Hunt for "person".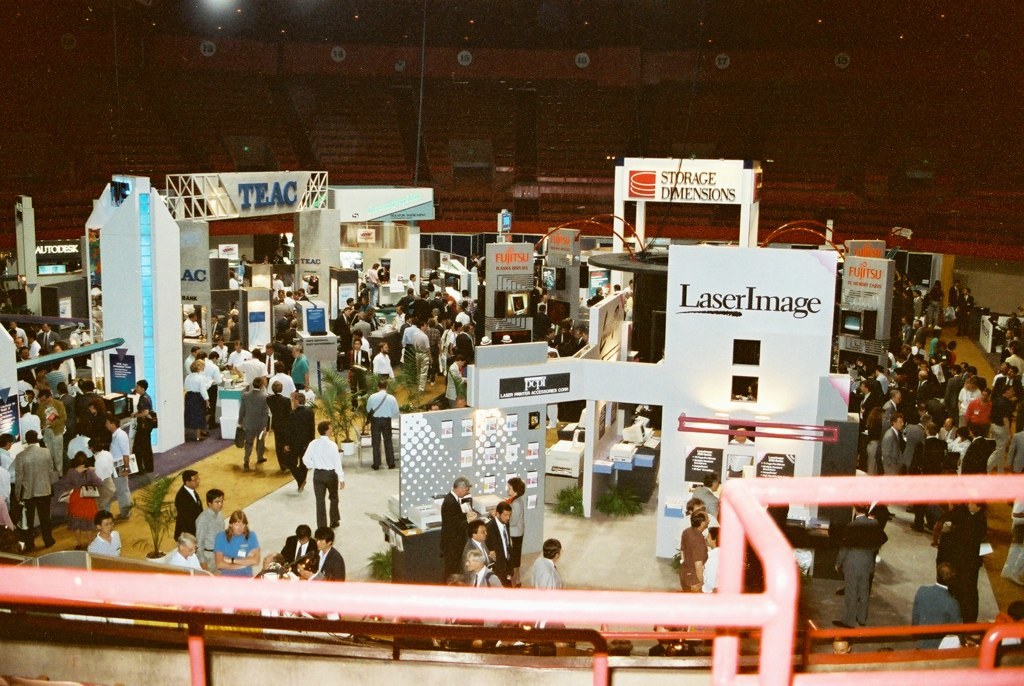
Hunted down at (left=289, top=344, right=309, bottom=390).
